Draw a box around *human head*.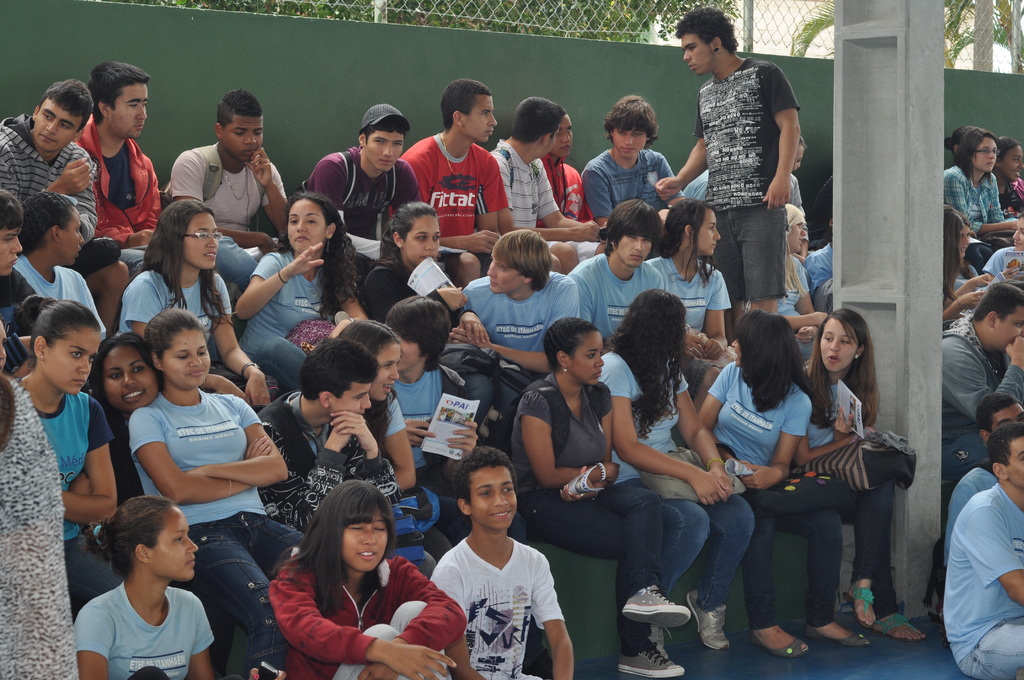
[786,204,810,252].
